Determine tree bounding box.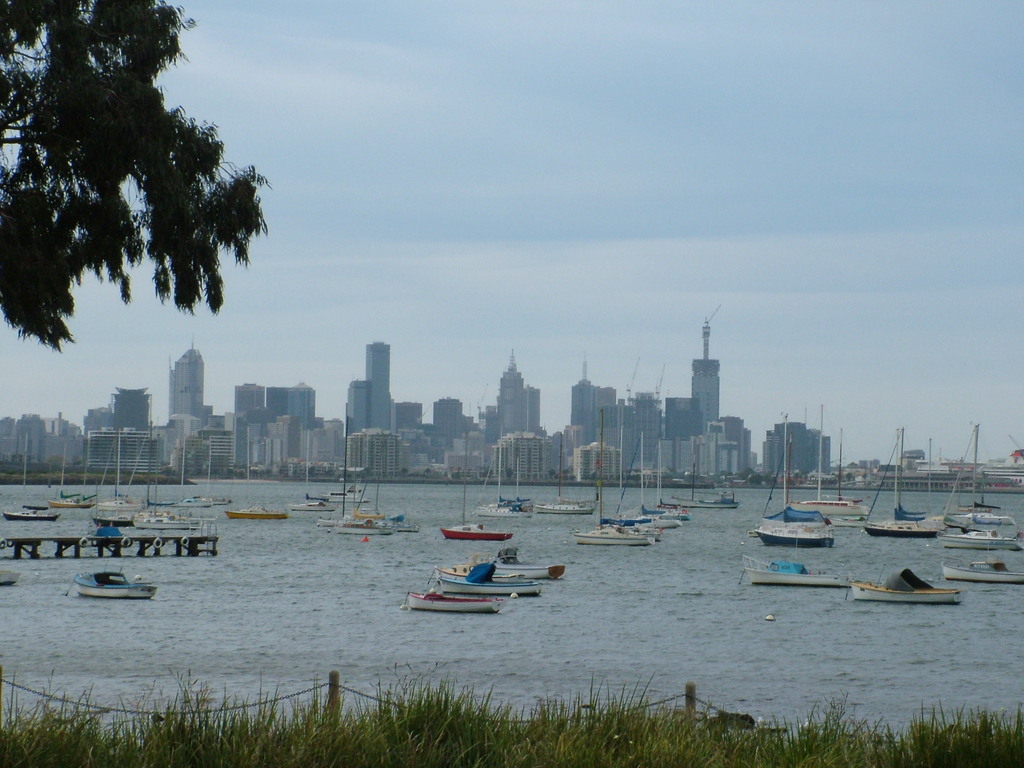
Determined: detection(227, 466, 240, 478).
